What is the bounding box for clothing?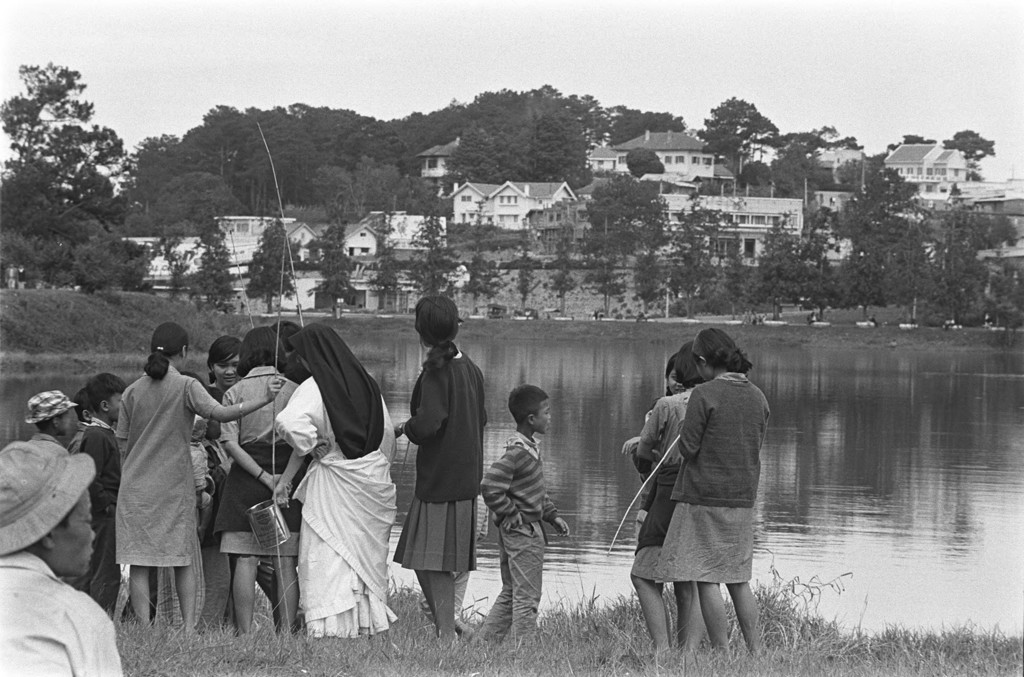
(473,434,558,637).
